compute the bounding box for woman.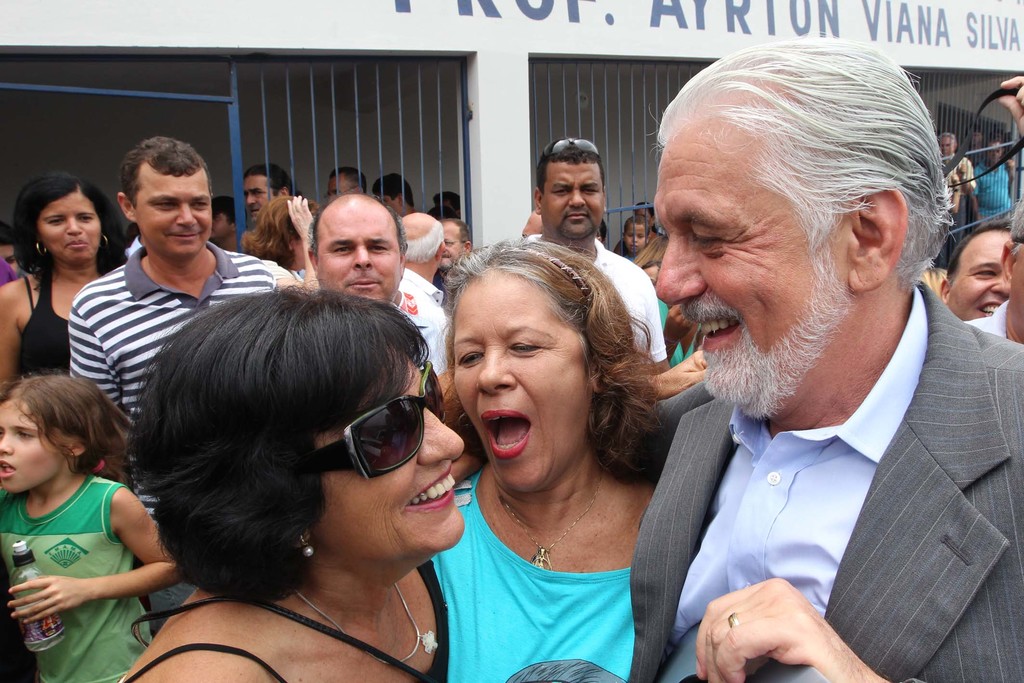
detection(0, 173, 131, 400).
